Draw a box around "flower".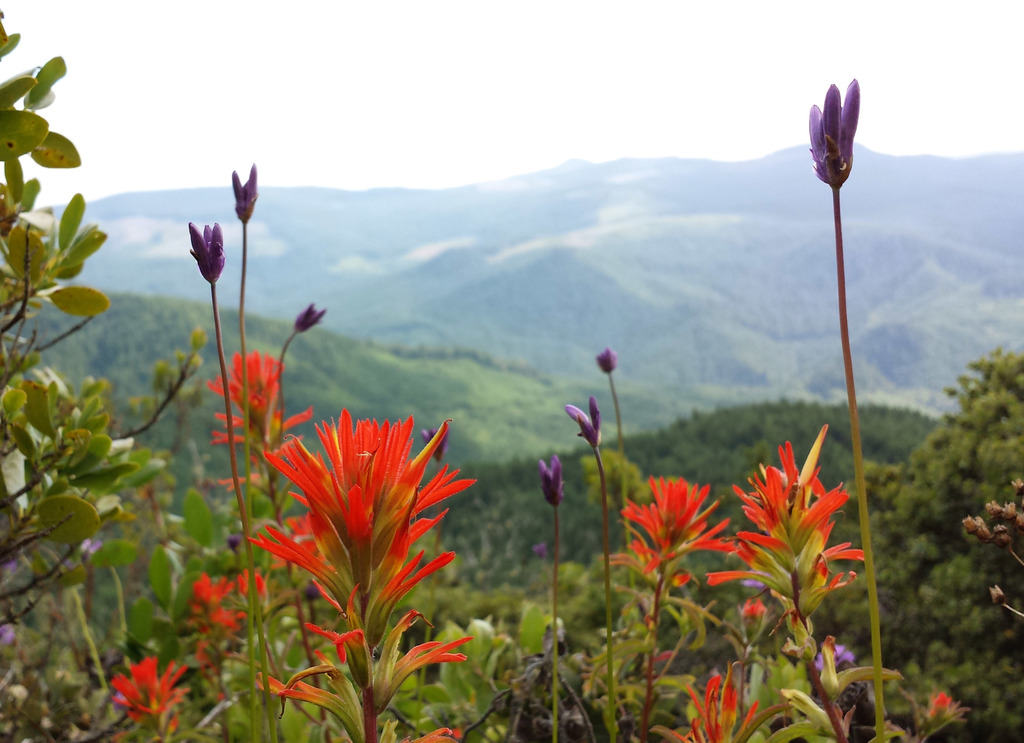
x1=806, y1=81, x2=870, y2=190.
